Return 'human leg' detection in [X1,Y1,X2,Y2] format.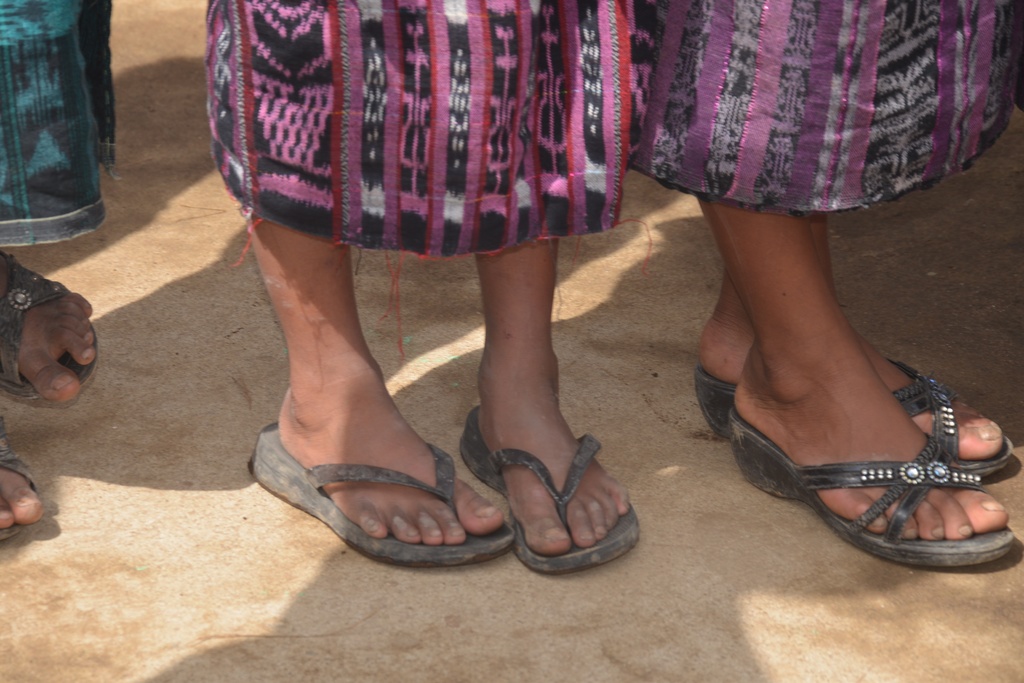
[687,204,1001,523].
